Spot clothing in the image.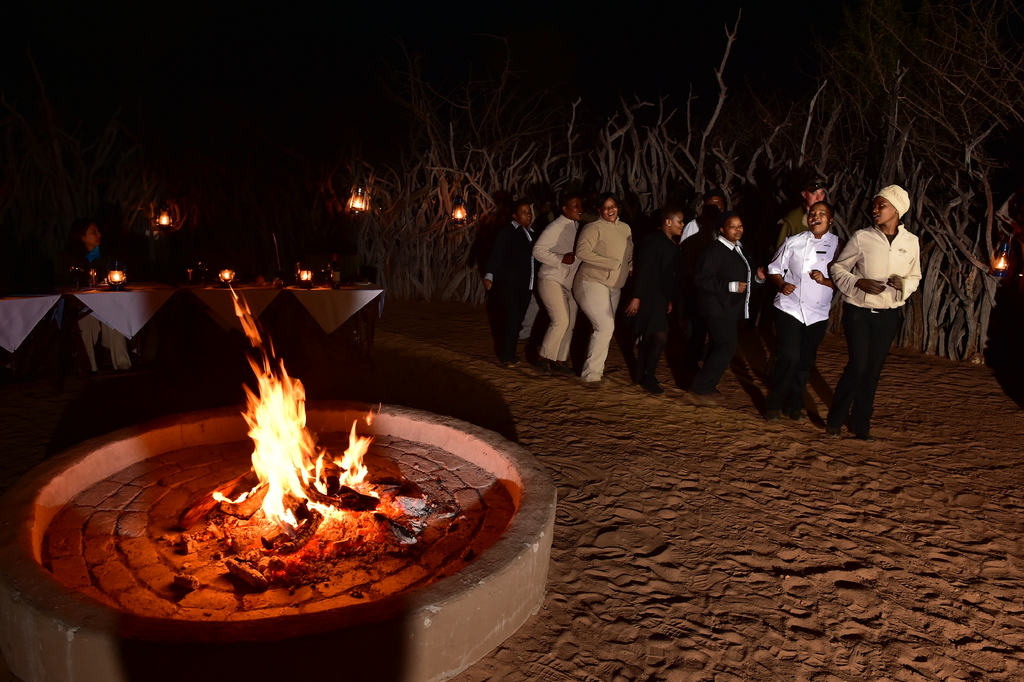
clothing found at region(824, 220, 925, 428).
